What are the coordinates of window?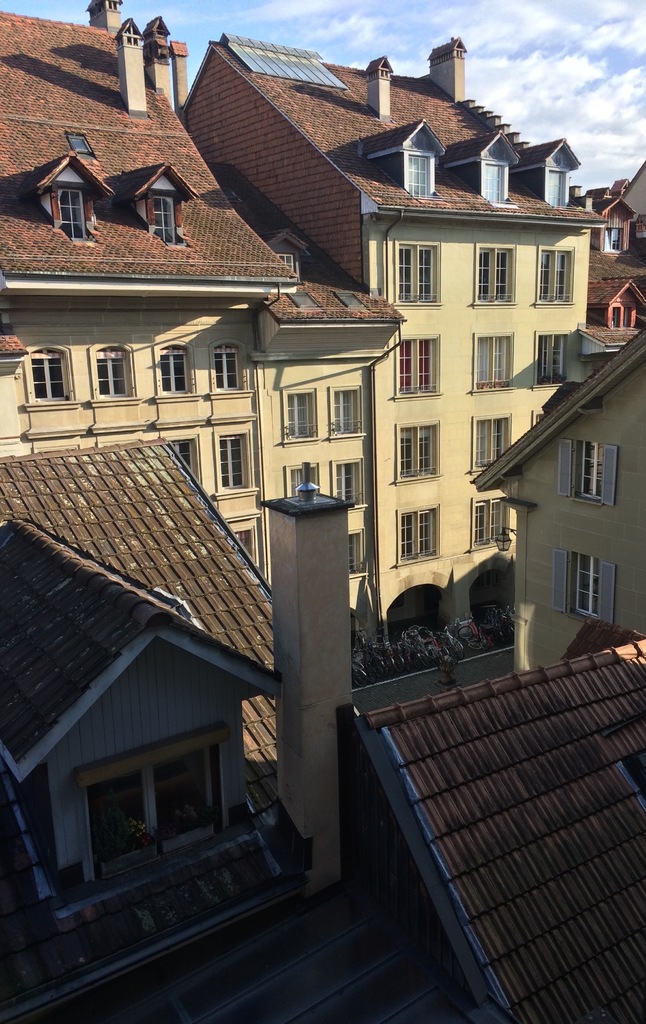
(left=168, top=429, right=205, bottom=487).
